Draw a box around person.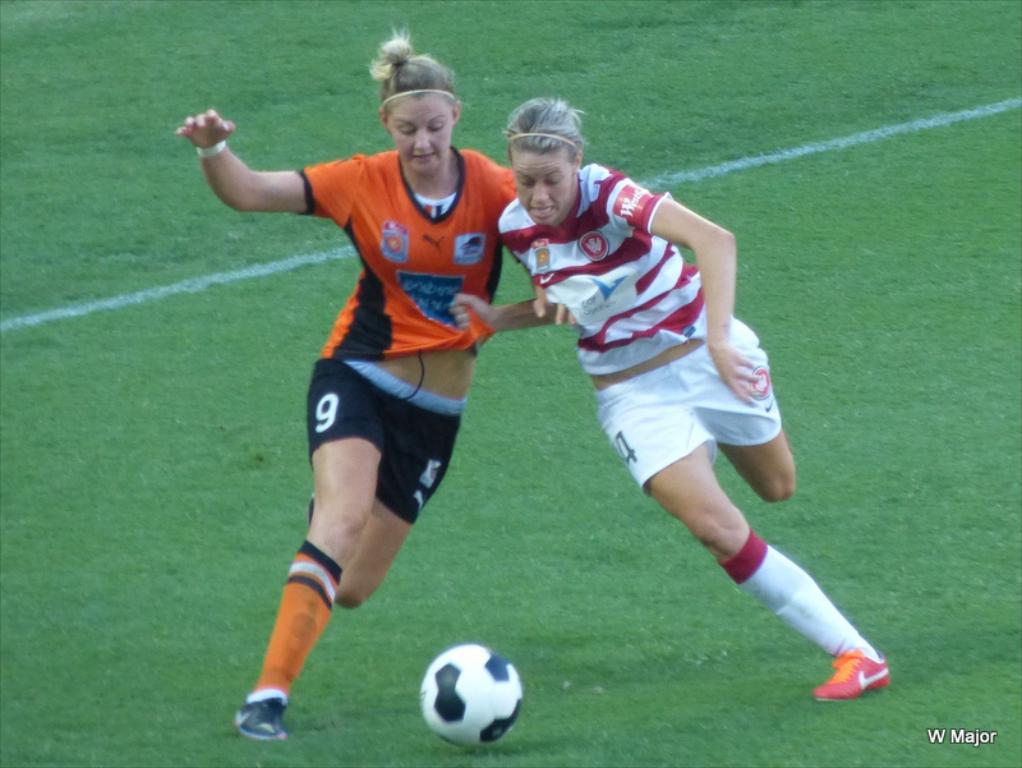
176:28:576:737.
